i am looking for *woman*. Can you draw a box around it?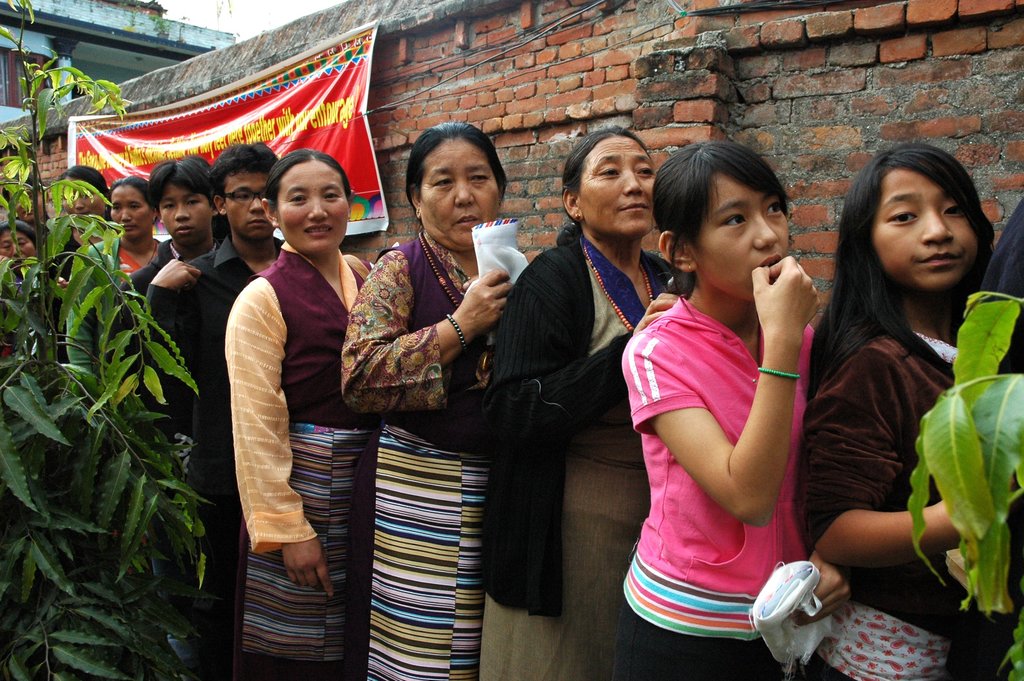
Sure, the bounding box is (42, 161, 118, 290).
